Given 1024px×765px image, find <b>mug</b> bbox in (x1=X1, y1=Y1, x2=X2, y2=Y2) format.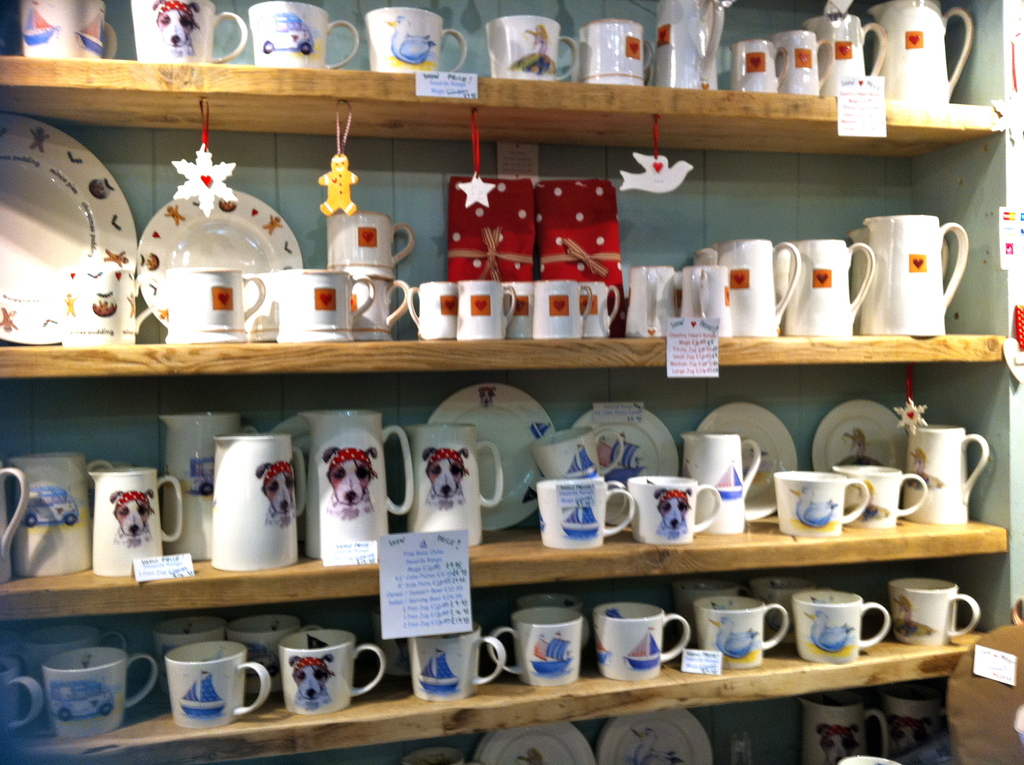
(x1=326, y1=208, x2=415, y2=277).
